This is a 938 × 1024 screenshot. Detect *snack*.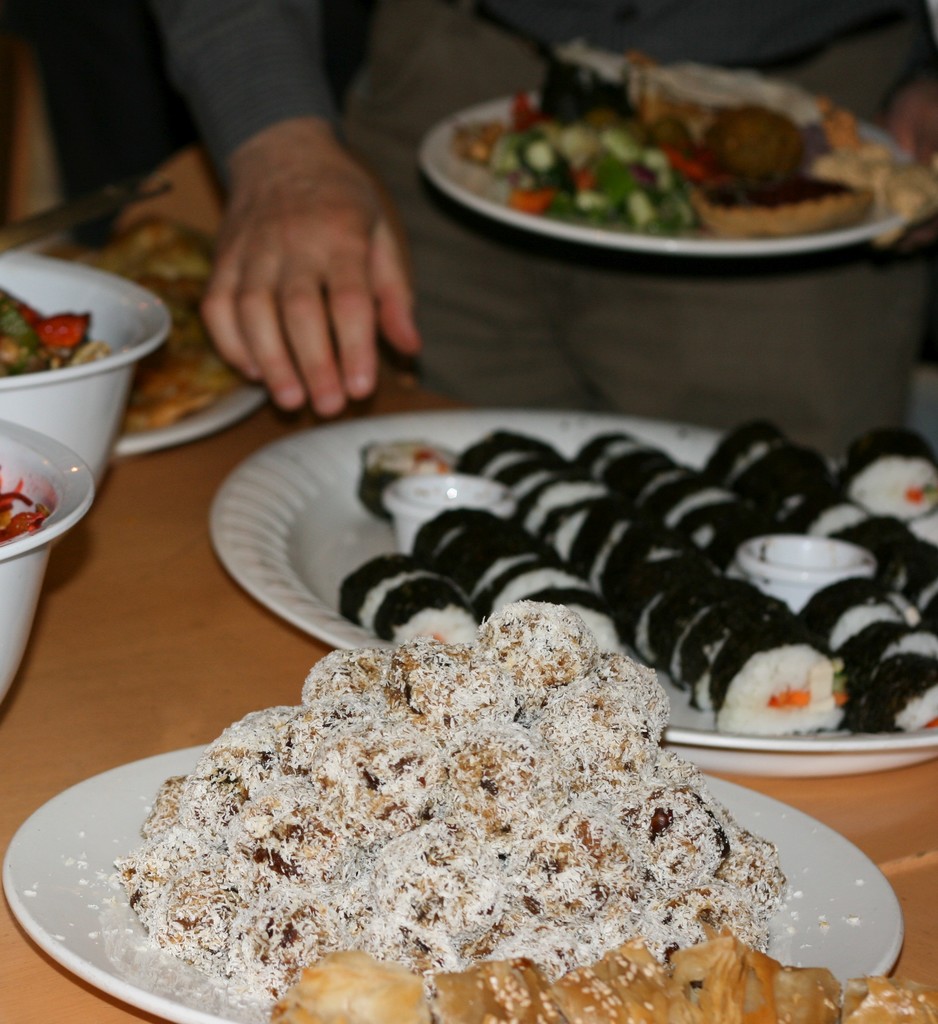
box=[274, 917, 937, 1023].
